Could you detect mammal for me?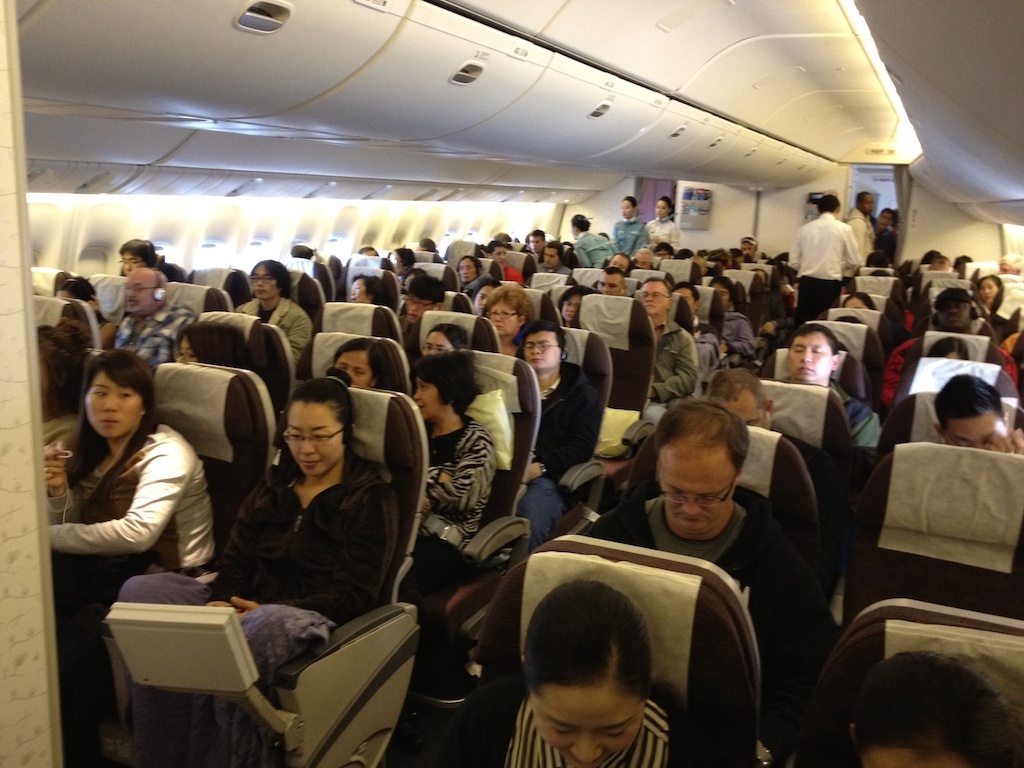
Detection result: bbox(971, 266, 1004, 322).
